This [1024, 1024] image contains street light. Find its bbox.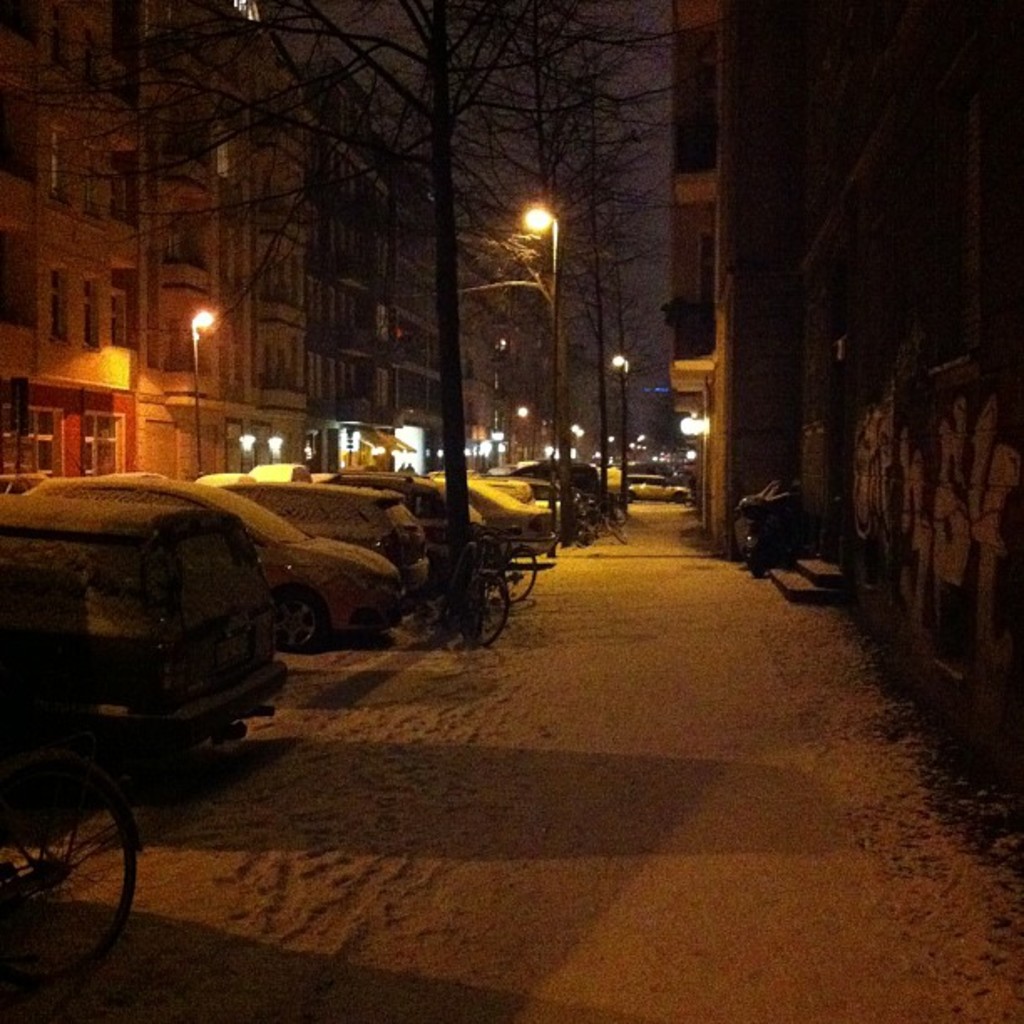
x1=604, y1=350, x2=636, y2=519.
